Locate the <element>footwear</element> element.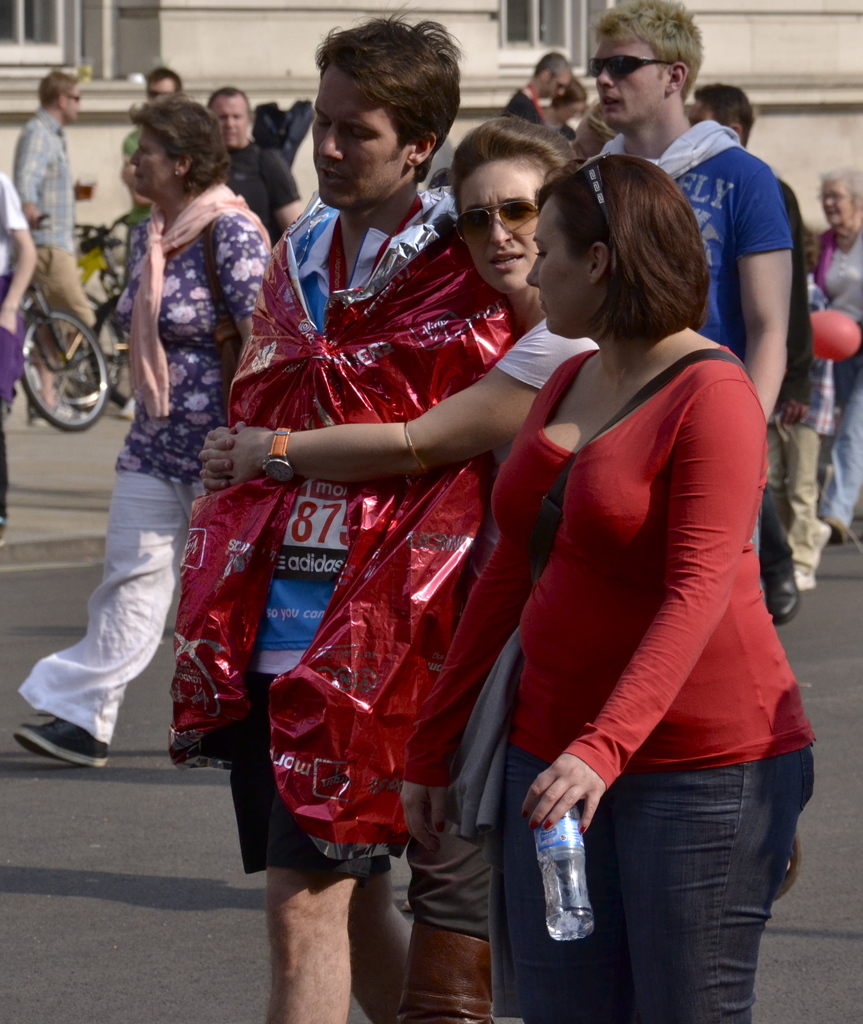
Element bbox: {"x1": 11, "y1": 716, "x2": 107, "y2": 770}.
